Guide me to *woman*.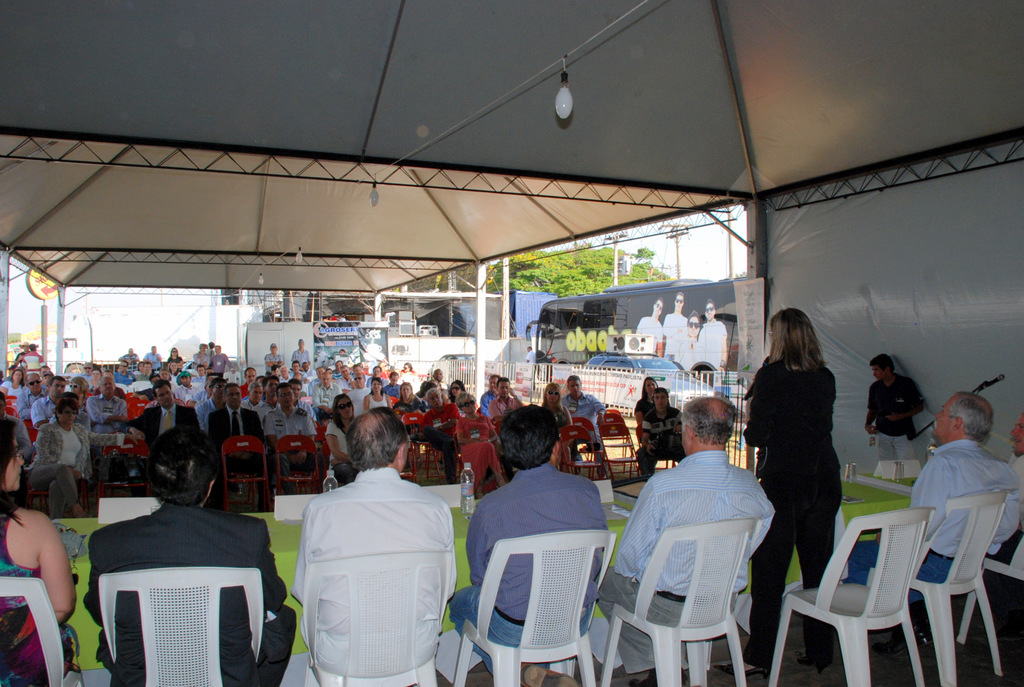
Guidance: {"left": 0, "top": 367, "right": 30, "bottom": 406}.
